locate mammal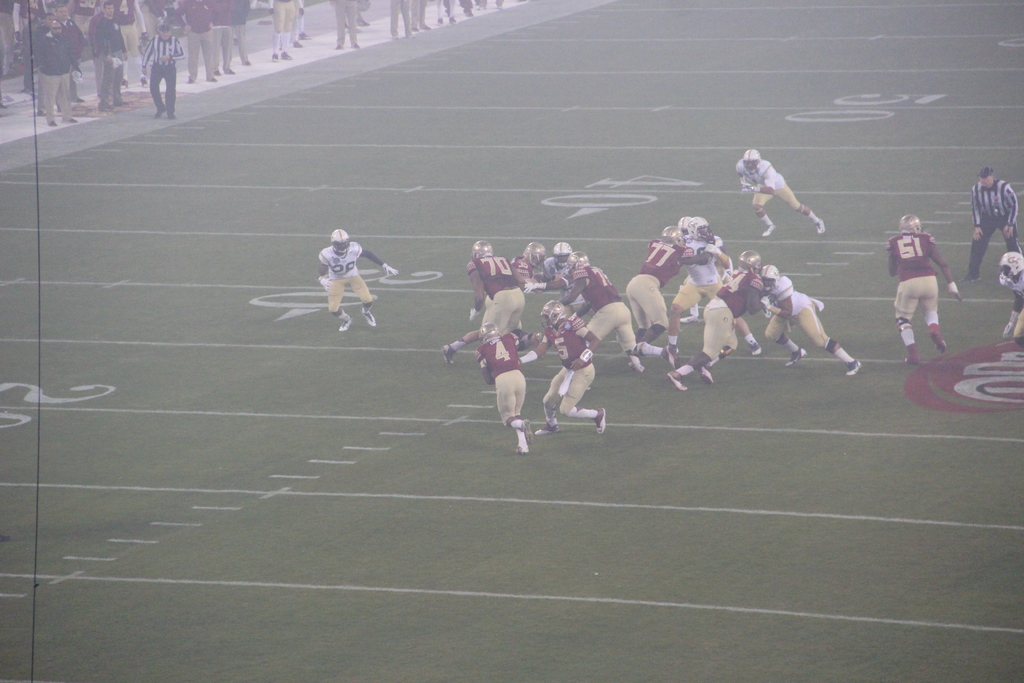
[x1=316, y1=228, x2=399, y2=332]
